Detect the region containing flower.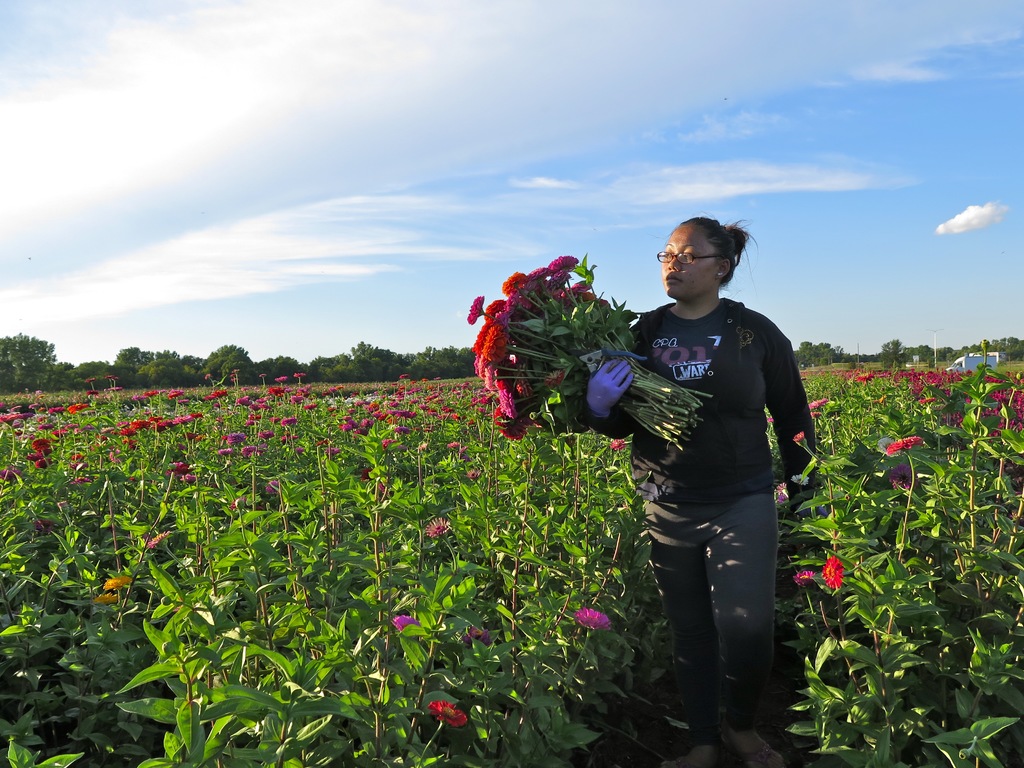
0/468/24/481.
